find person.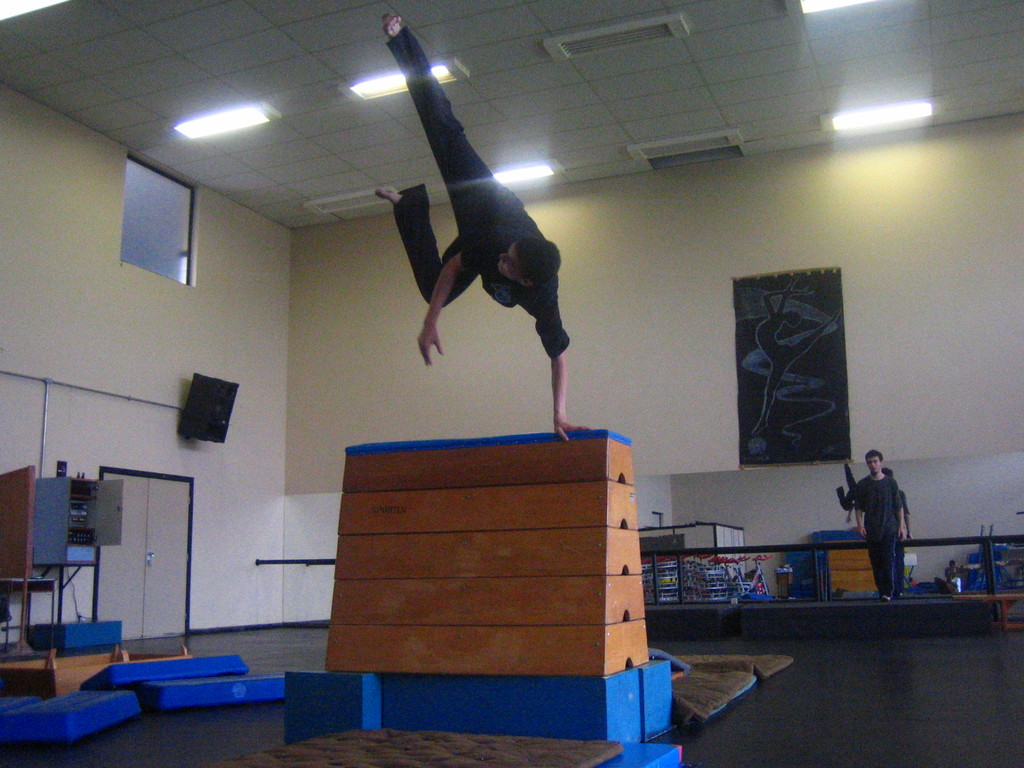
376/15/570/445.
